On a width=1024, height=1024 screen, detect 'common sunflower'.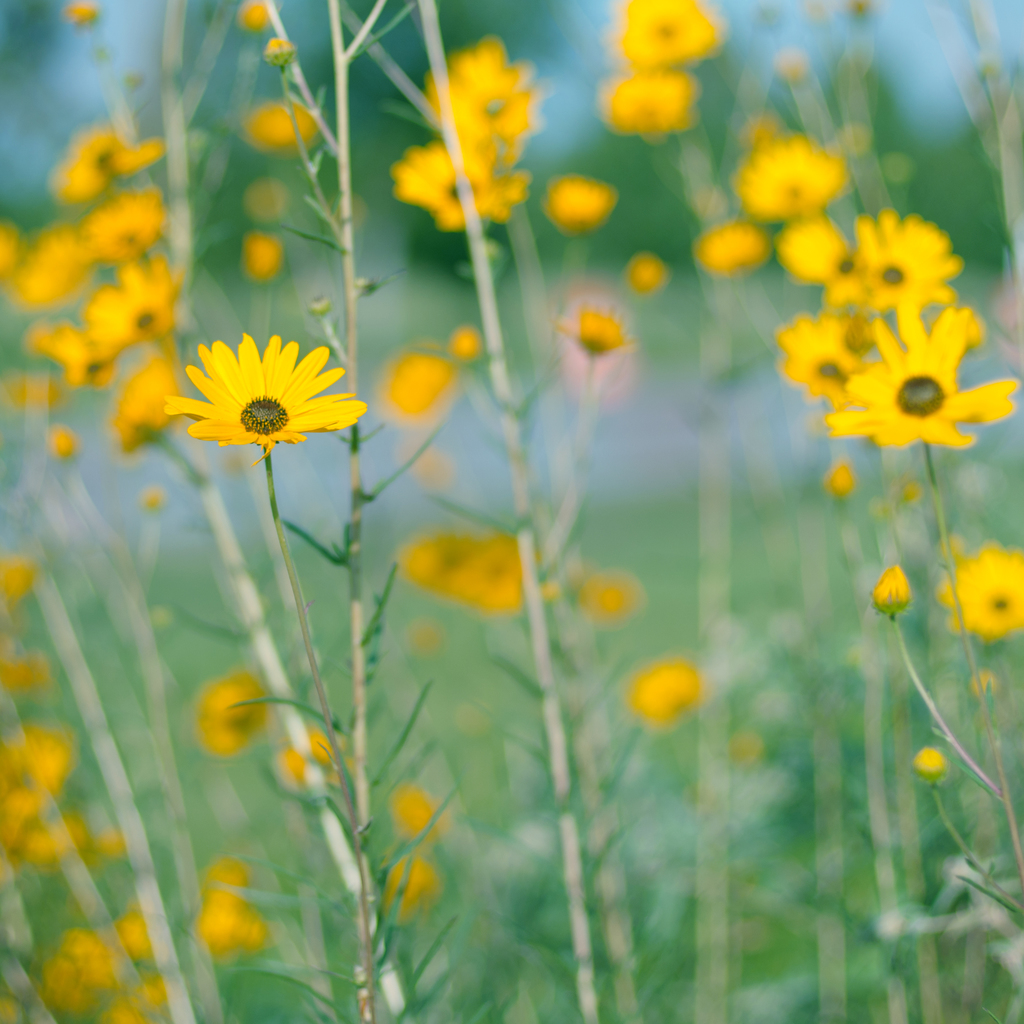
67/328/126/397.
